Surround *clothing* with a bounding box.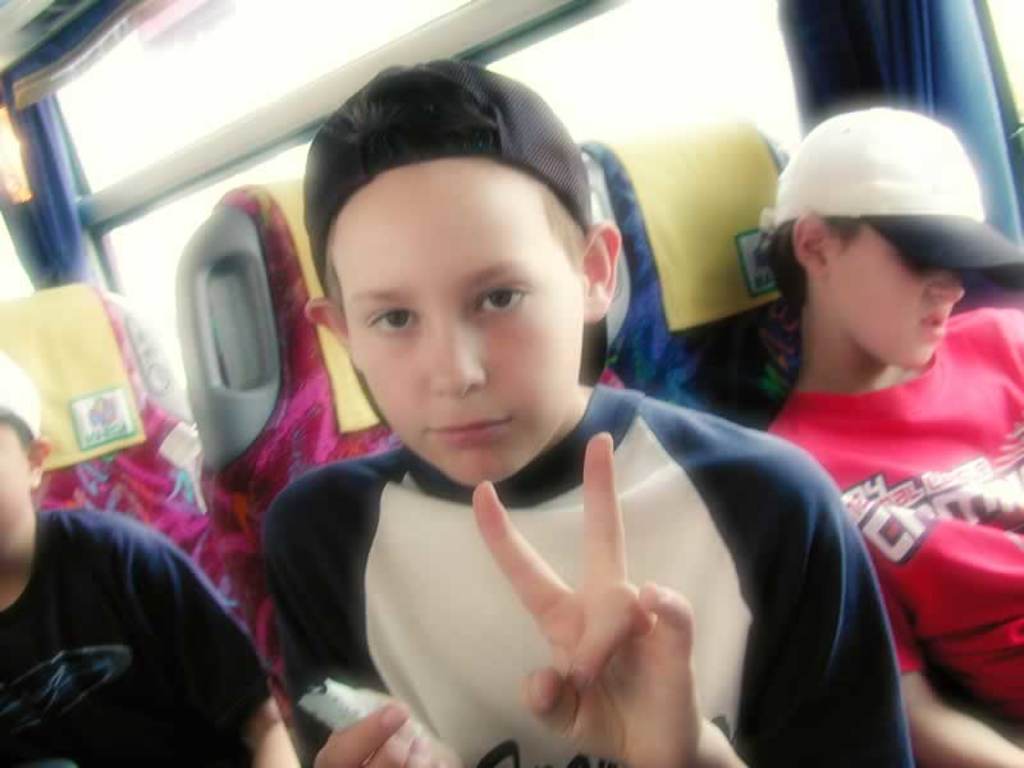
<region>248, 356, 909, 767</region>.
